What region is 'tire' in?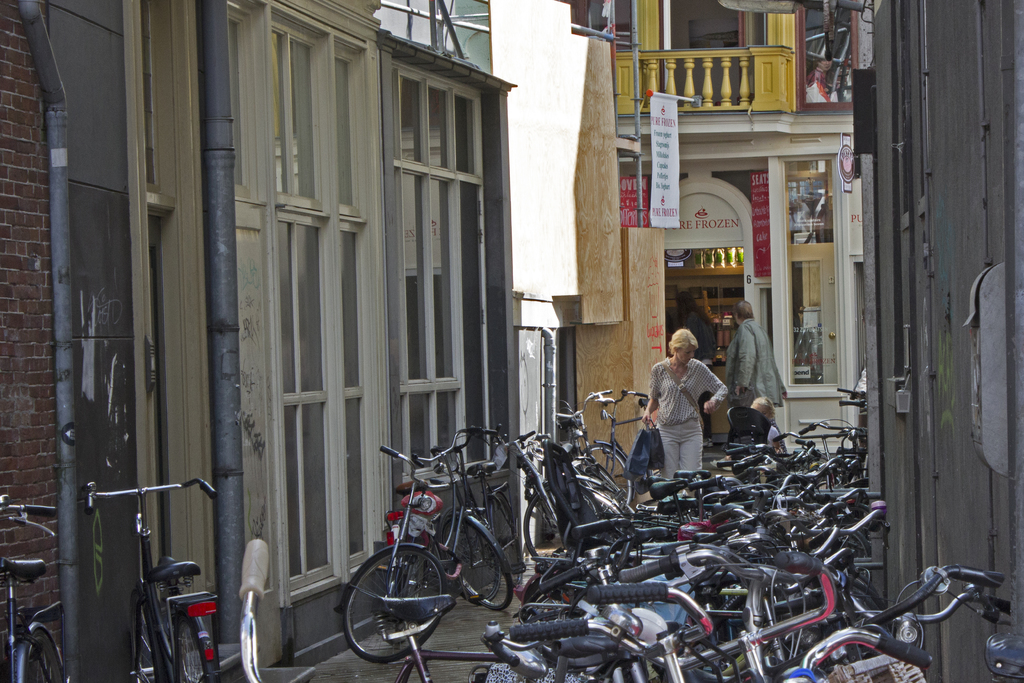
{"left": 432, "top": 507, "right": 524, "bottom": 607}.
